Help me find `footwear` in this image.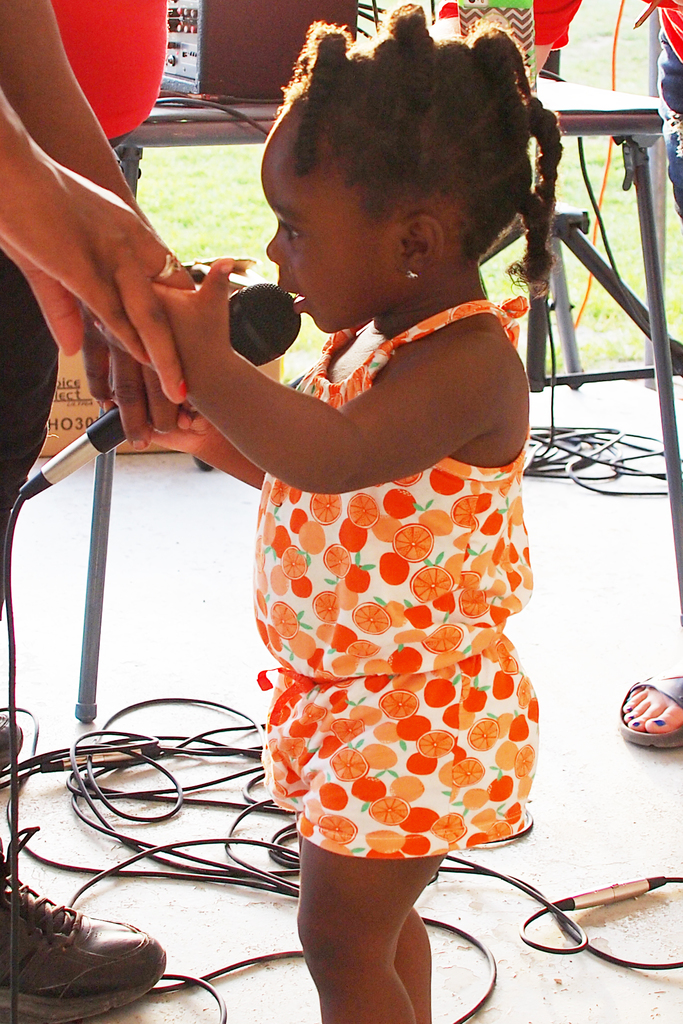
Found it: <bbox>2, 897, 171, 1015</bbox>.
